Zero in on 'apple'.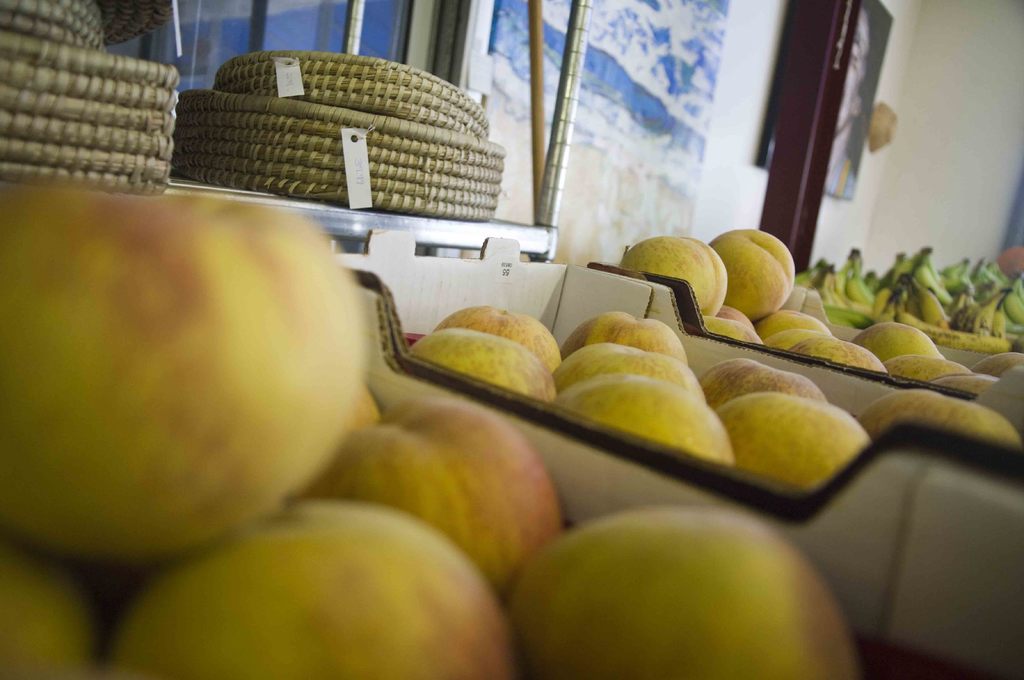
Zeroed in: left=0, top=196, right=366, bottom=562.
